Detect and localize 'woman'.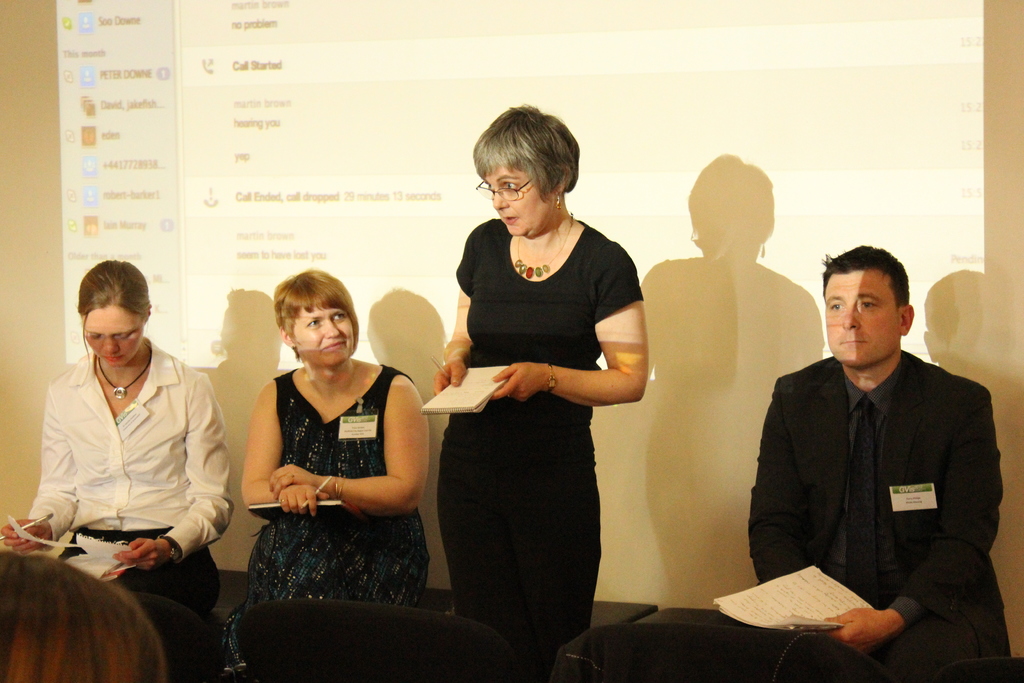
Localized at x1=431 y1=104 x2=651 y2=682.
